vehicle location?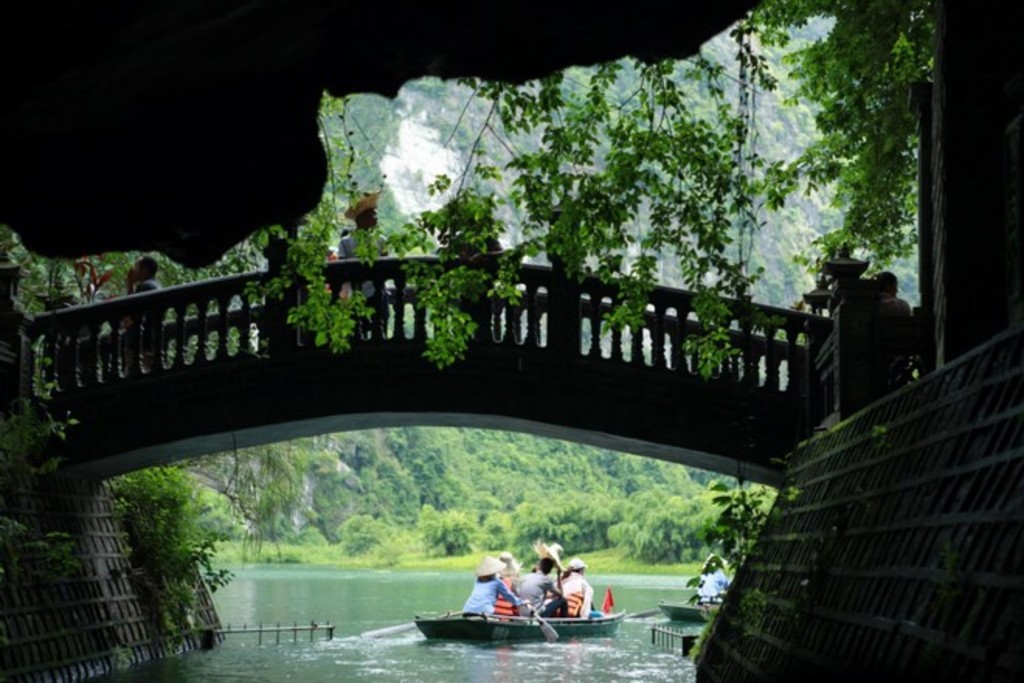
x1=664 y1=591 x2=734 y2=616
